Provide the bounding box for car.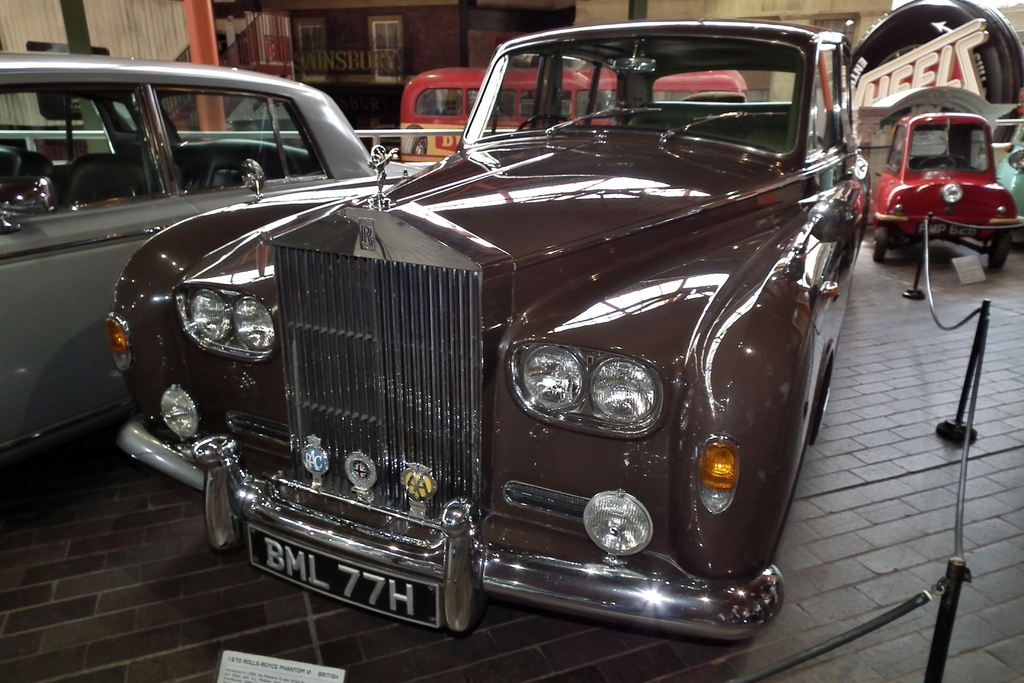
crop(992, 108, 1023, 259).
